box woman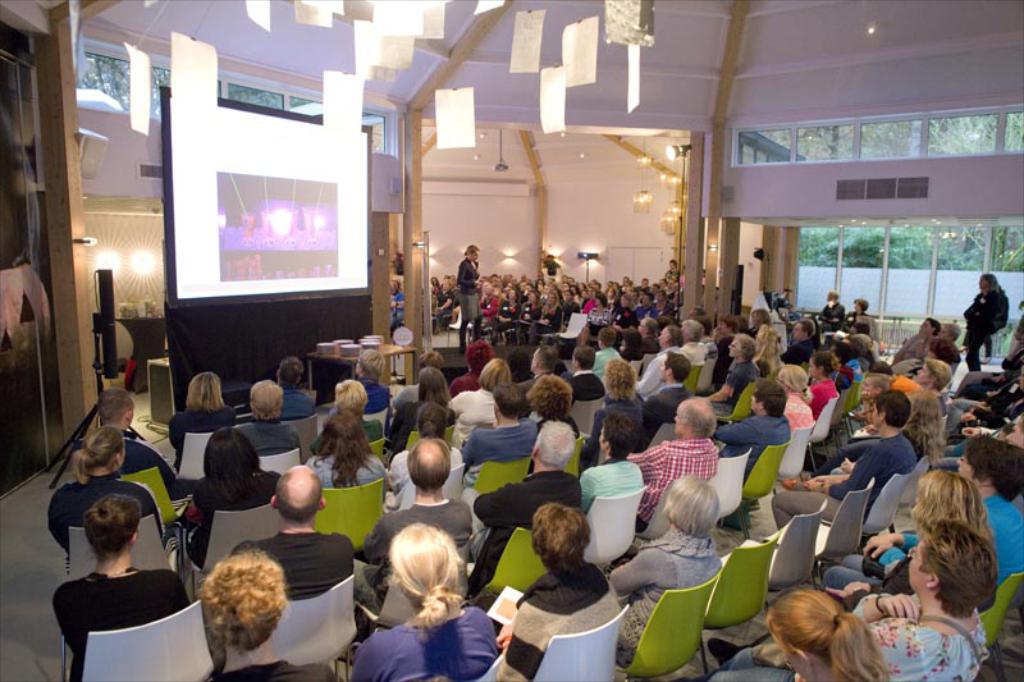
387,362,451,459
